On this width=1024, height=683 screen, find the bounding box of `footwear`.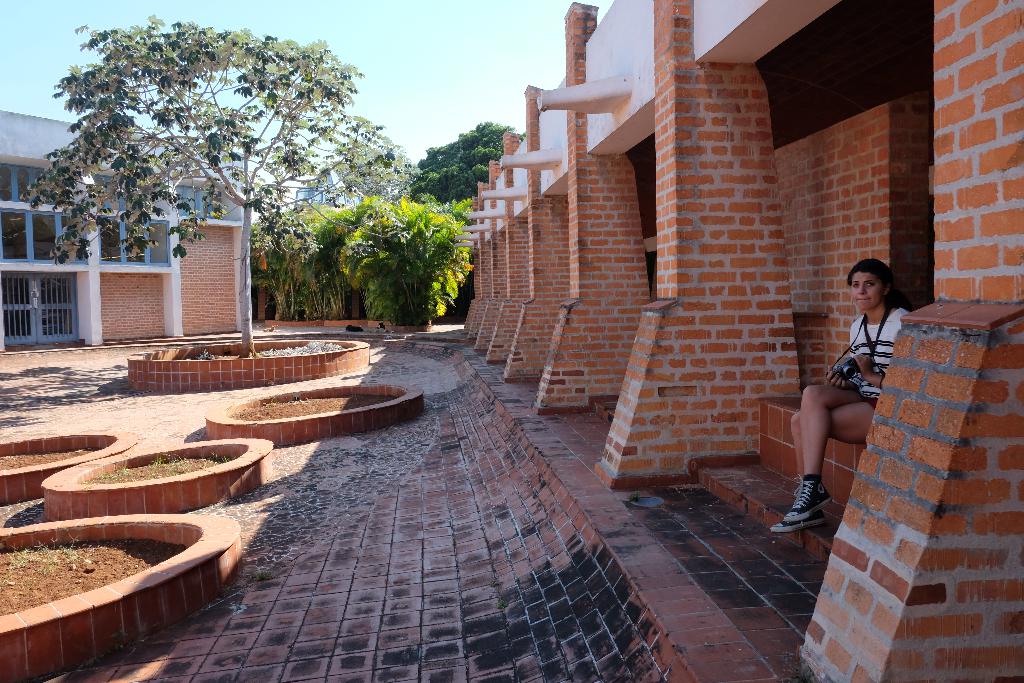
Bounding box: bbox=(779, 473, 832, 524).
